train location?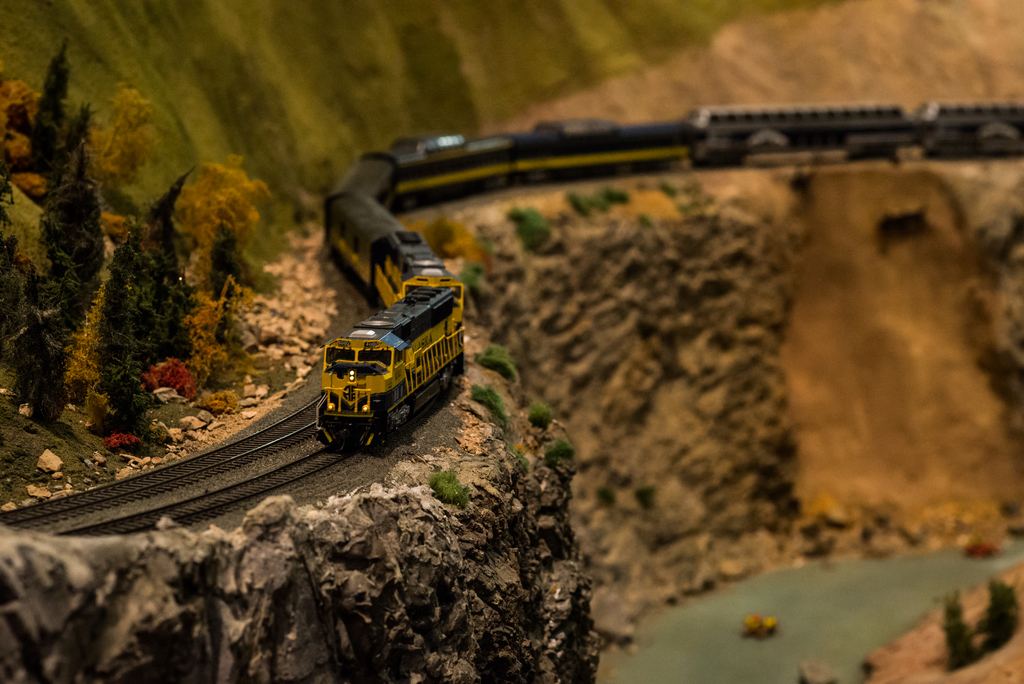
x1=321, y1=104, x2=1023, y2=445
